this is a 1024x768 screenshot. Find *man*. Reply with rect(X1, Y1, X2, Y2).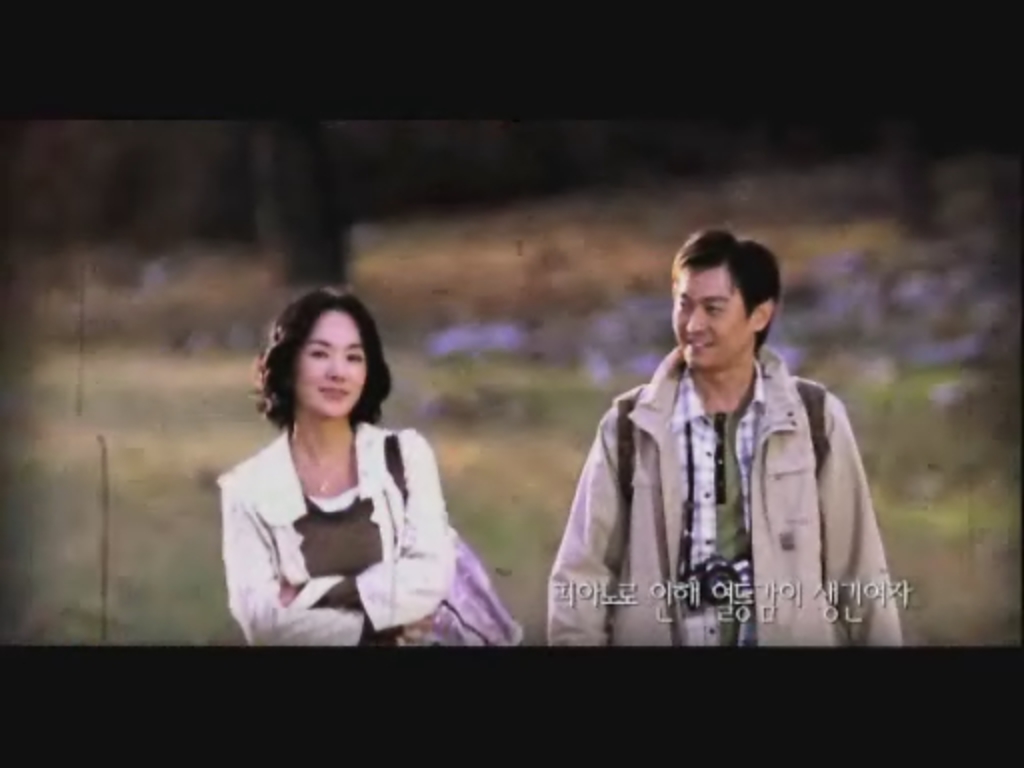
rect(548, 236, 916, 656).
